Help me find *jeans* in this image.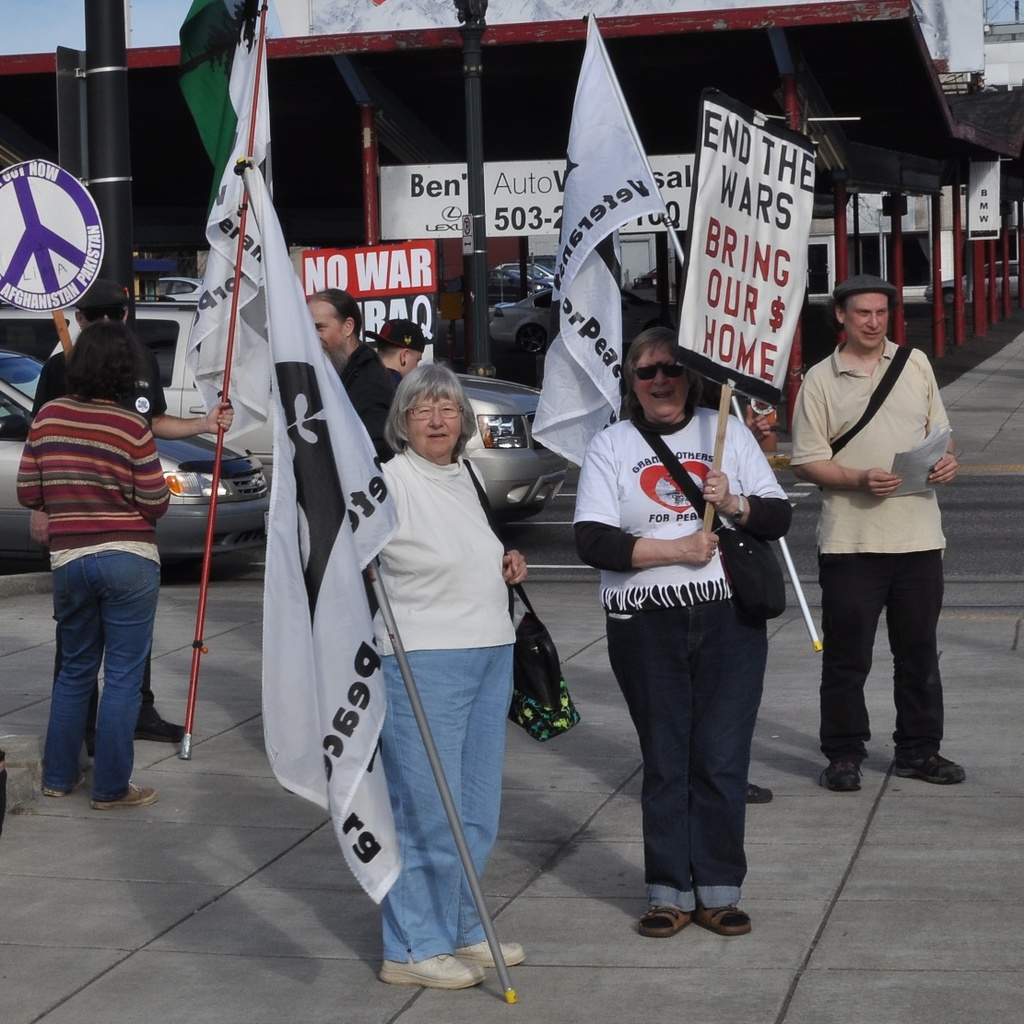
Found it: l=25, t=545, r=165, b=813.
